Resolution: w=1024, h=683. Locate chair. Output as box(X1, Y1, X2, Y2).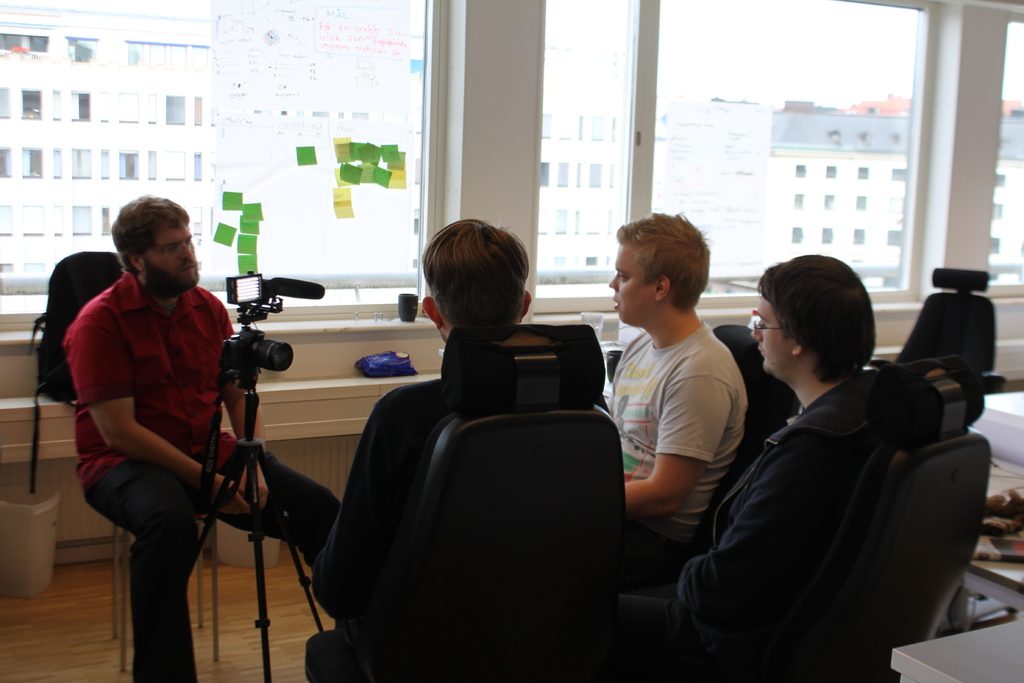
box(289, 311, 670, 676).
